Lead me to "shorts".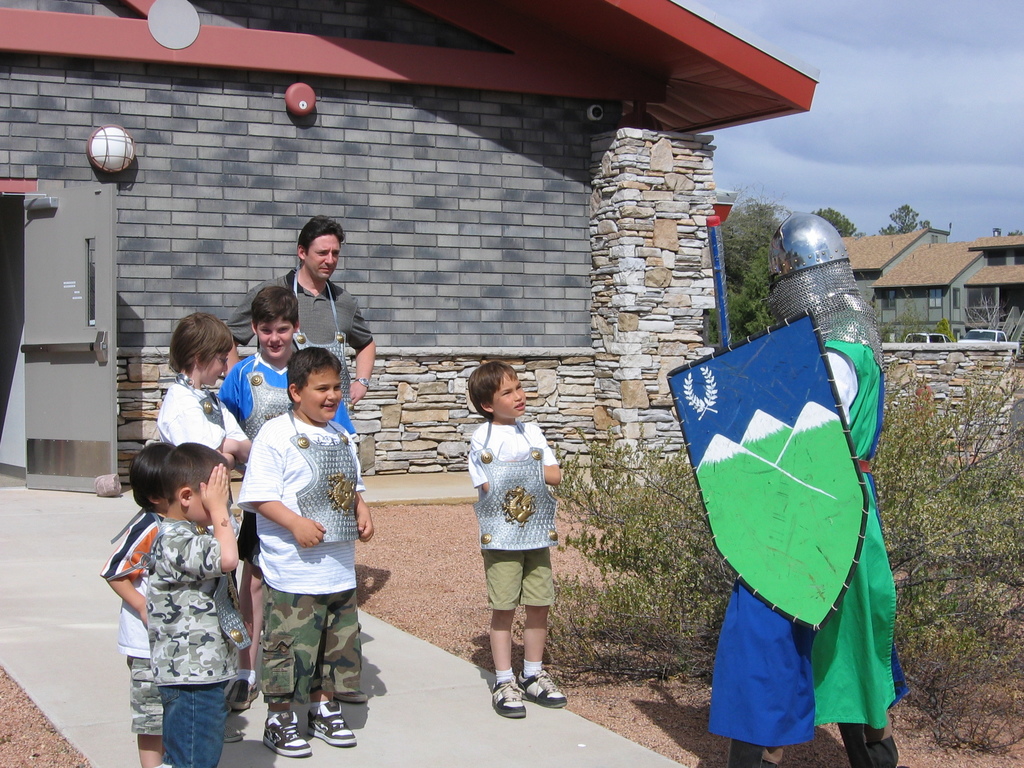
Lead to (124,657,160,737).
